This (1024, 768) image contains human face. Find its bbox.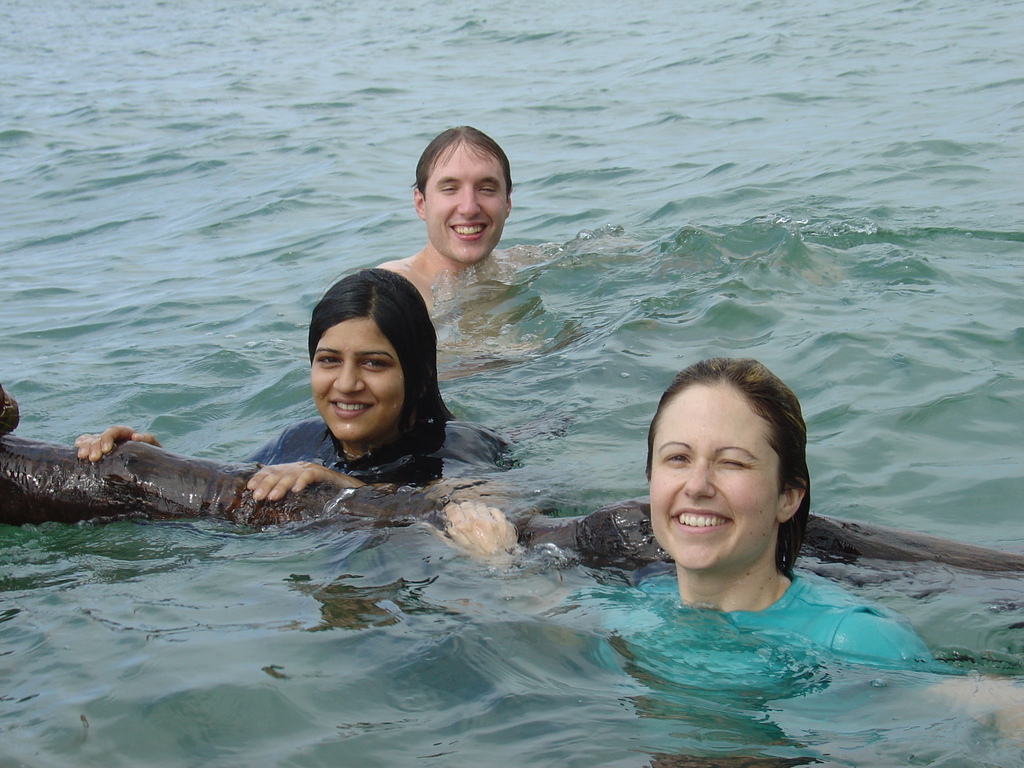
[424, 147, 507, 262].
